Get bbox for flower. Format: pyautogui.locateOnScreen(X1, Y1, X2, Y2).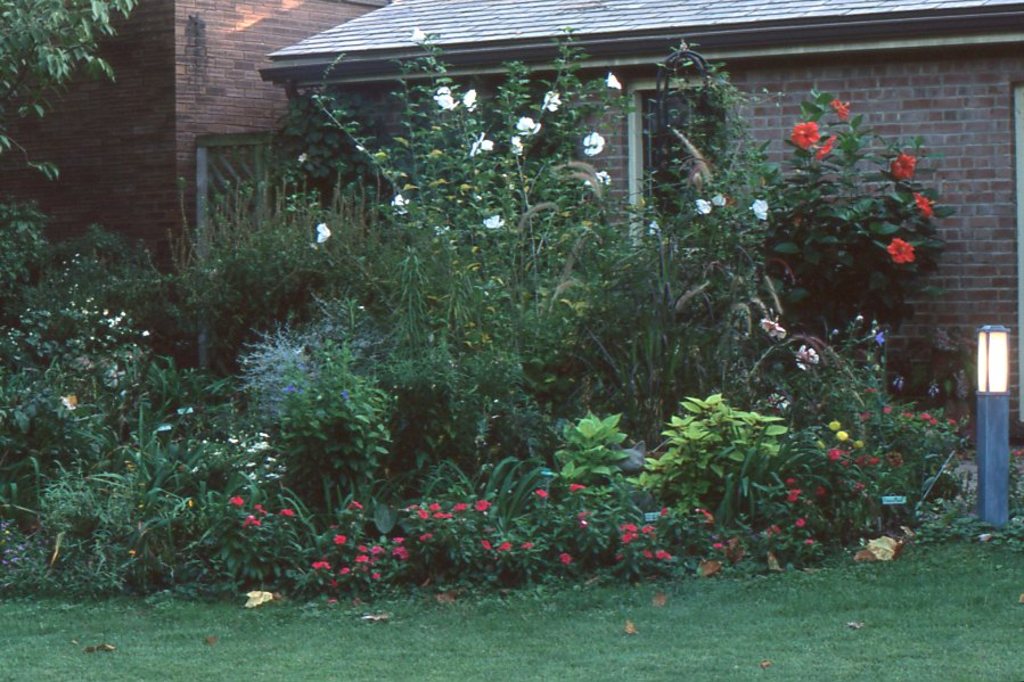
pyautogui.locateOnScreen(483, 212, 503, 233).
